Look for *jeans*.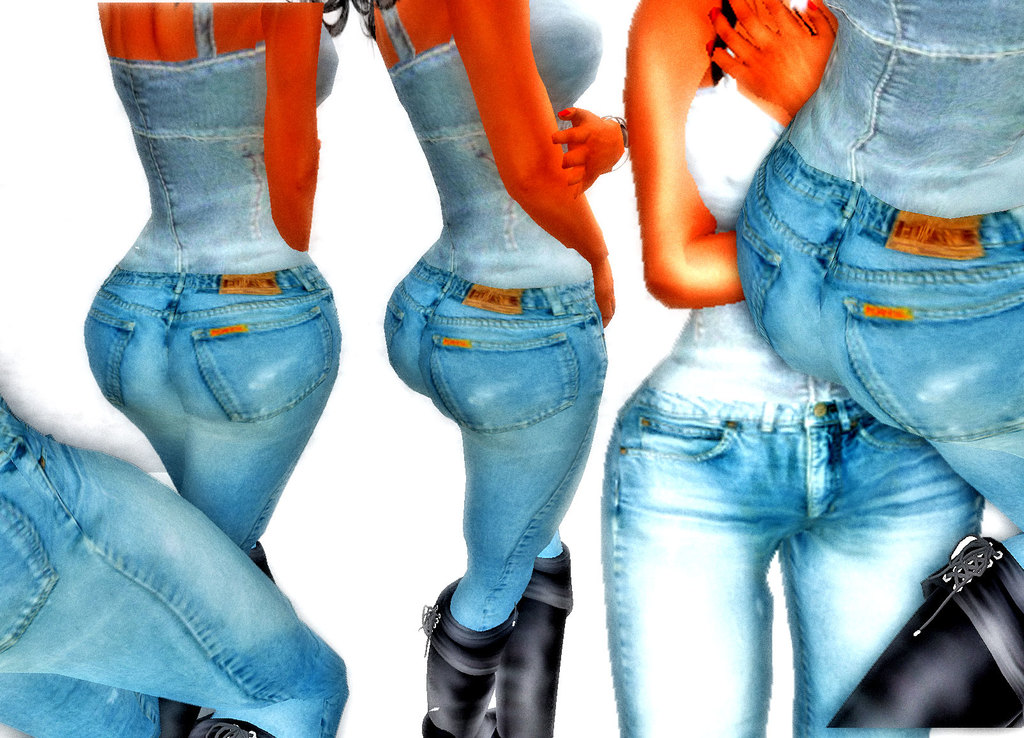
Found: crop(385, 281, 609, 632).
